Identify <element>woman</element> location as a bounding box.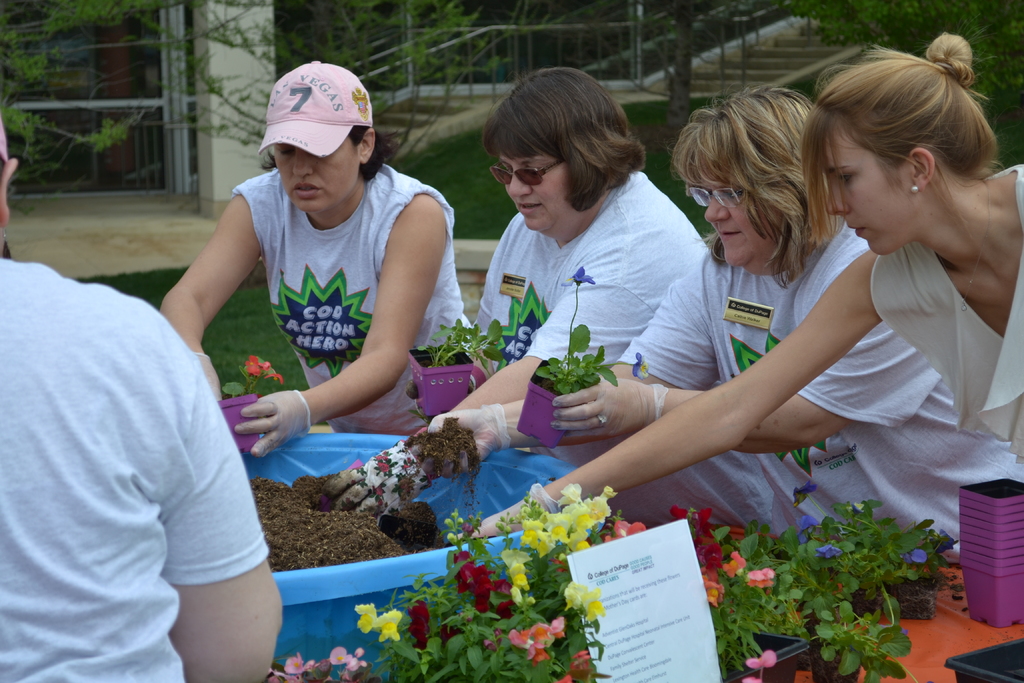
locate(431, 85, 1023, 554).
